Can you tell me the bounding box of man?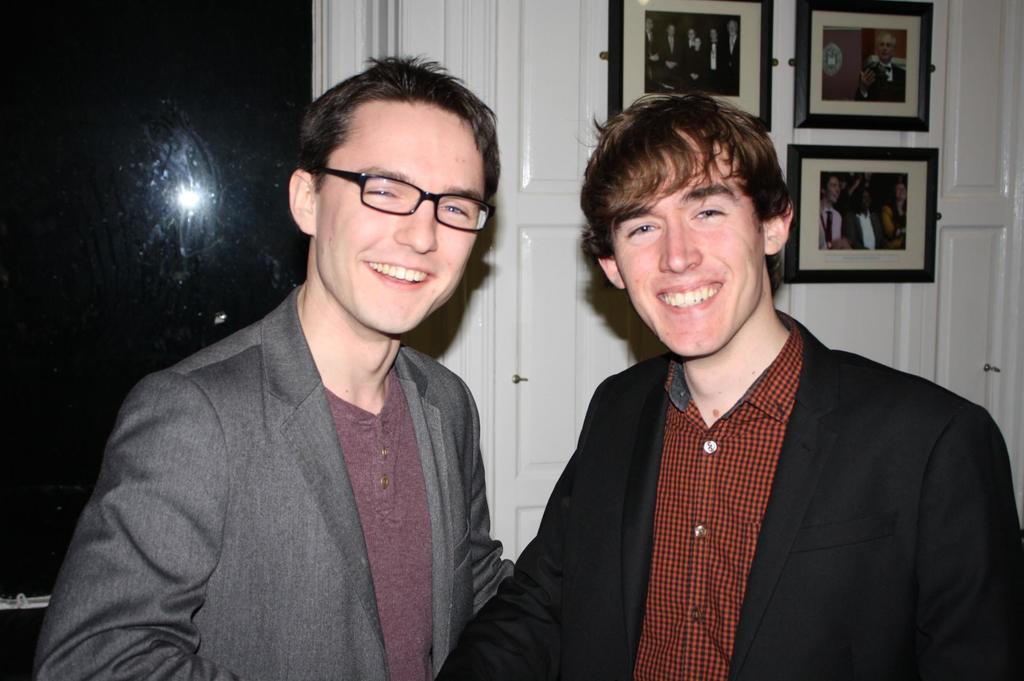
x1=847 y1=195 x2=886 y2=256.
